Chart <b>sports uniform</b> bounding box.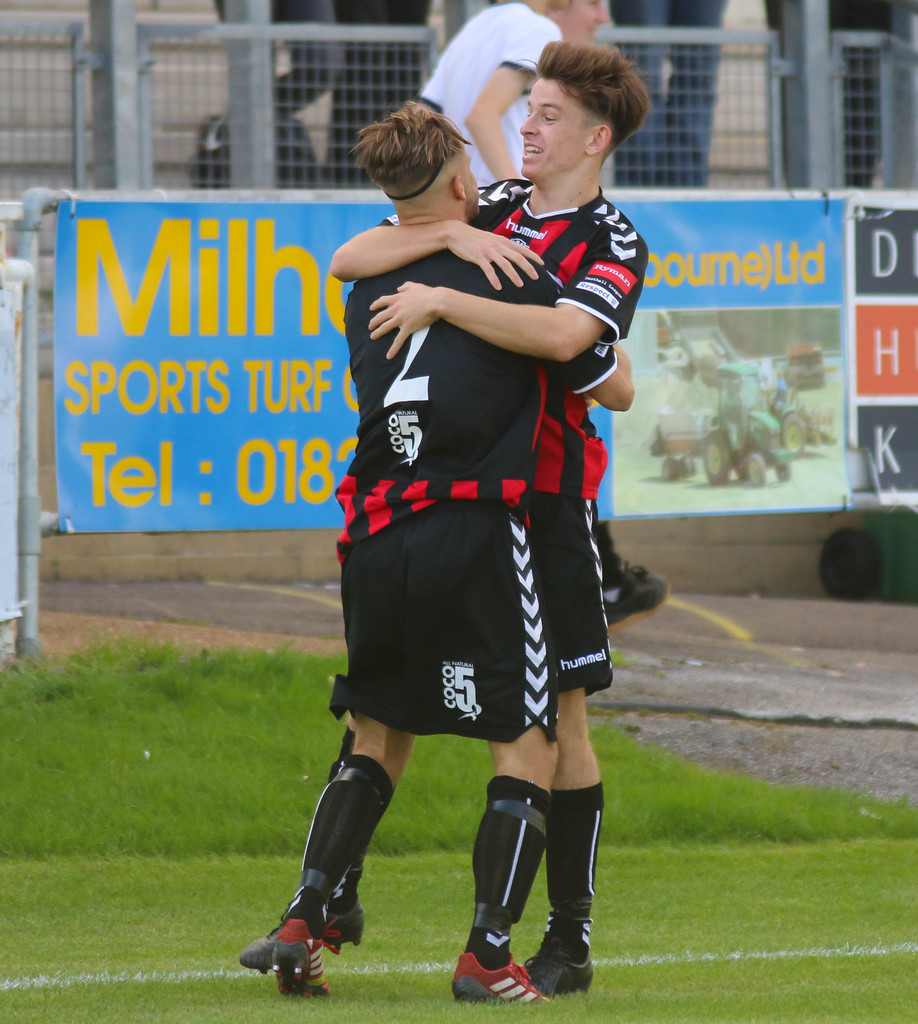
Charted: region(241, 175, 647, 994).
